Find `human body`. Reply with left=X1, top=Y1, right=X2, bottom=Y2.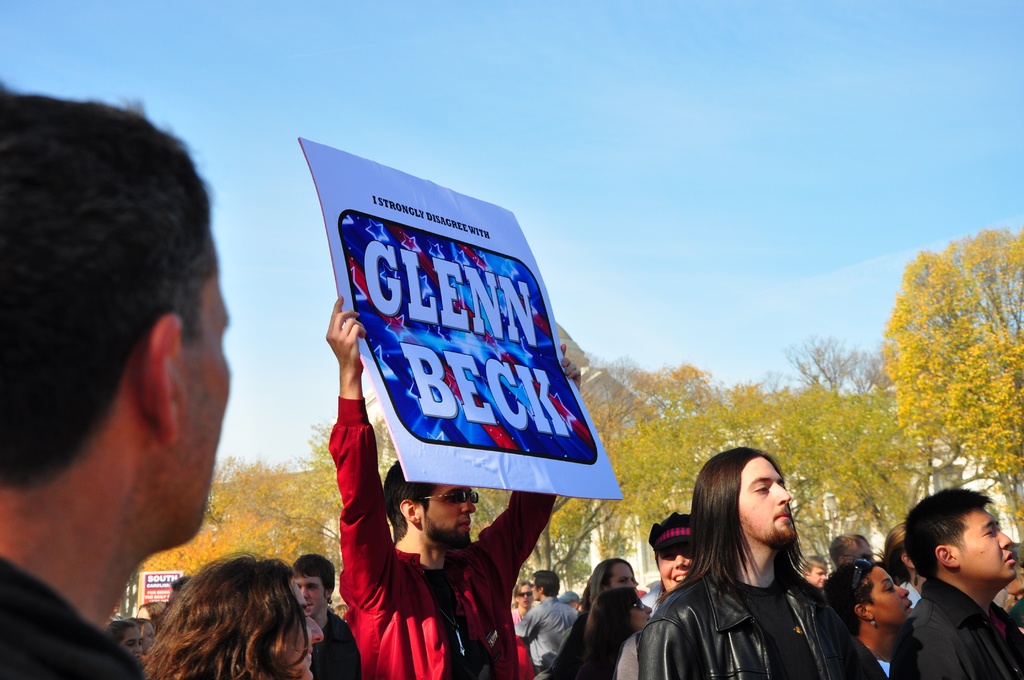
left=666, top=462, right=886, bottom=679.
